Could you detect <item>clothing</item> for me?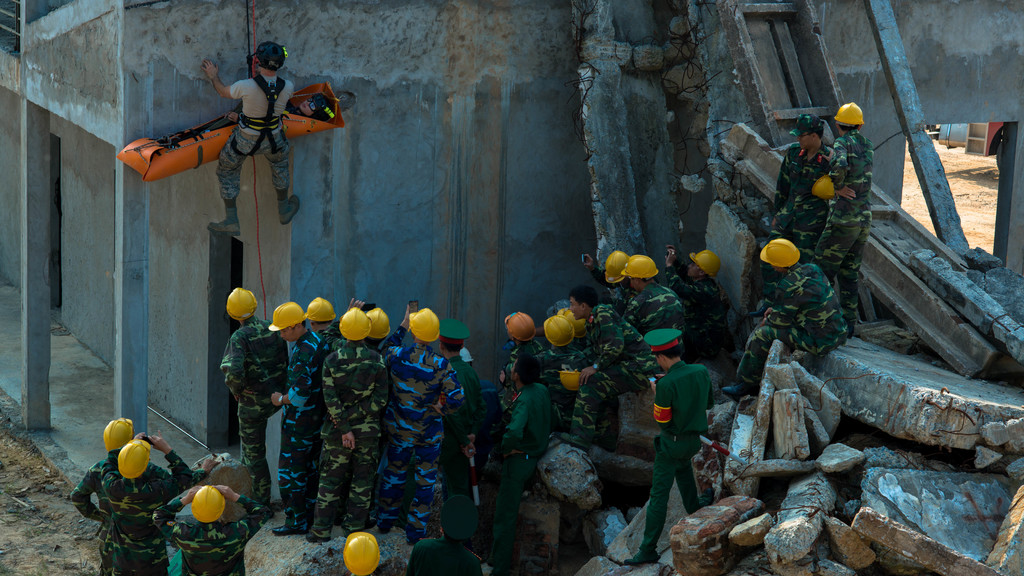
Detection result: <region>637, 362, 716, 550</region>.
